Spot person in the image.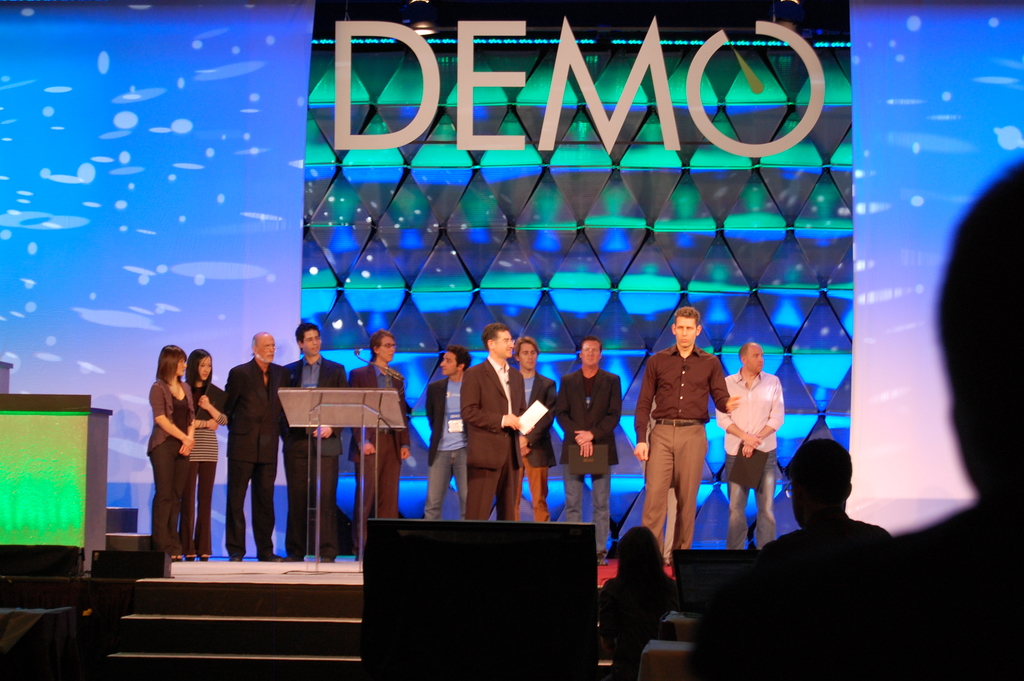
person found at 718 345 789 563.
